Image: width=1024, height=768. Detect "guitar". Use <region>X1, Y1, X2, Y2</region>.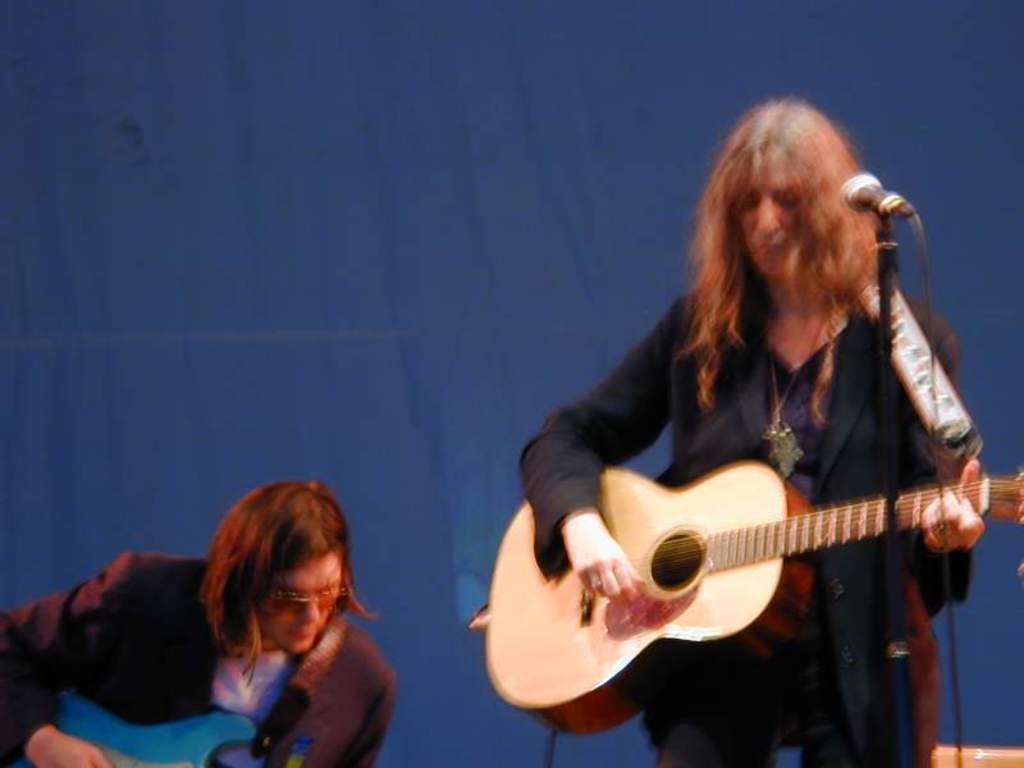
<region>42, 692, 261, 767</region>.
